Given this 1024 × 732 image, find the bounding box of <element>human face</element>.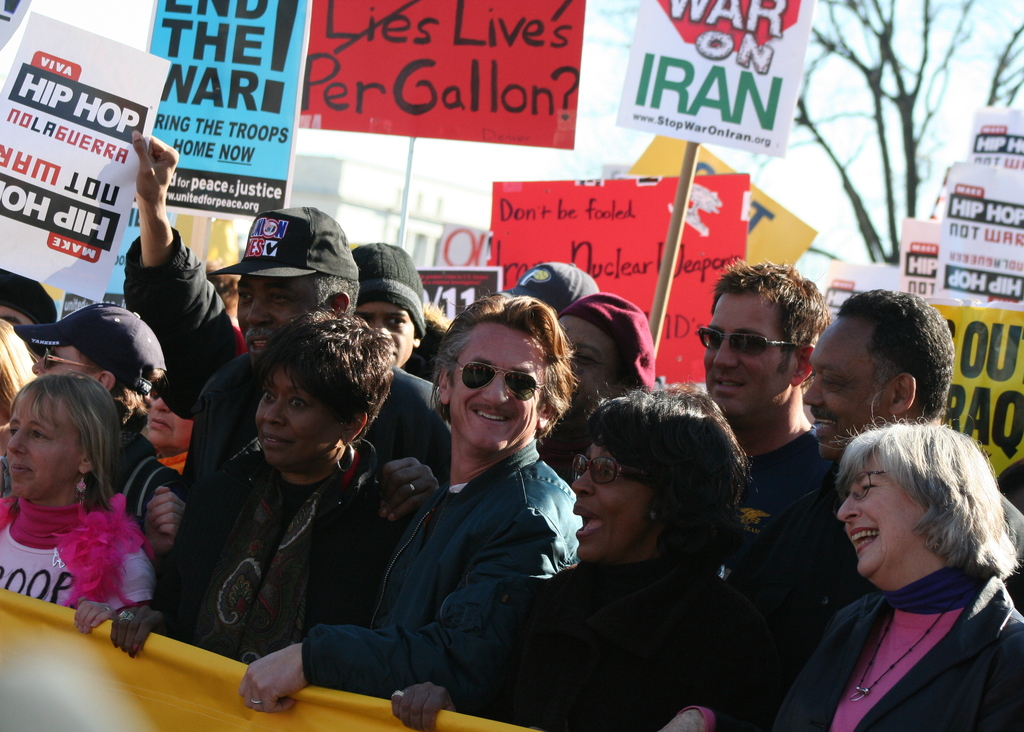
(574, 444, 648, 557).
